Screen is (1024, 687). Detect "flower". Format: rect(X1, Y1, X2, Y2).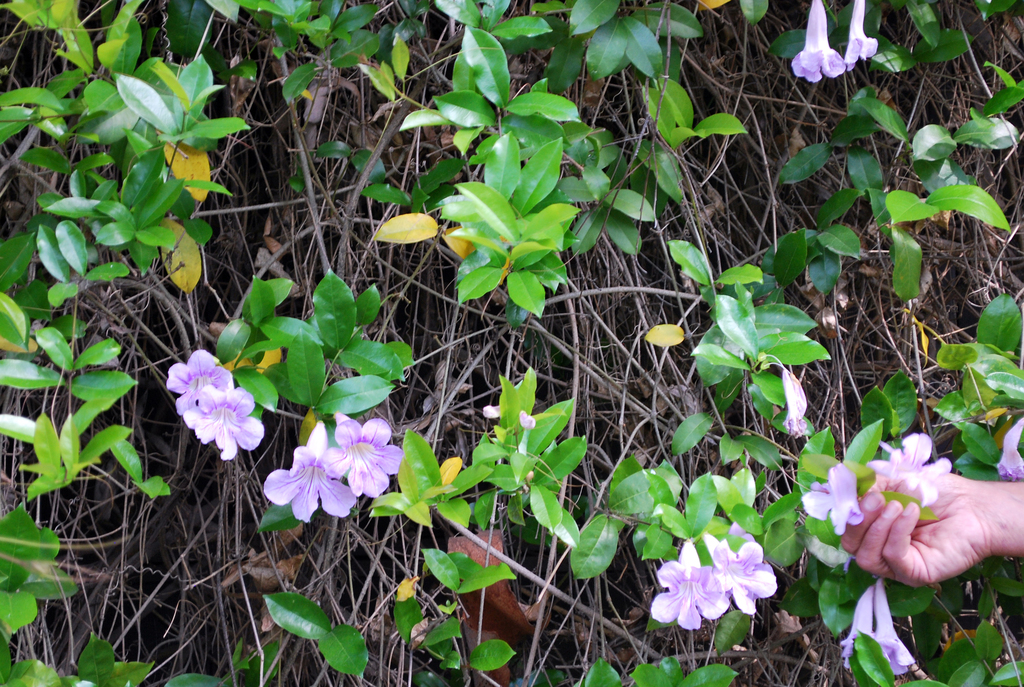
rect(157, 341, 254, 461).
